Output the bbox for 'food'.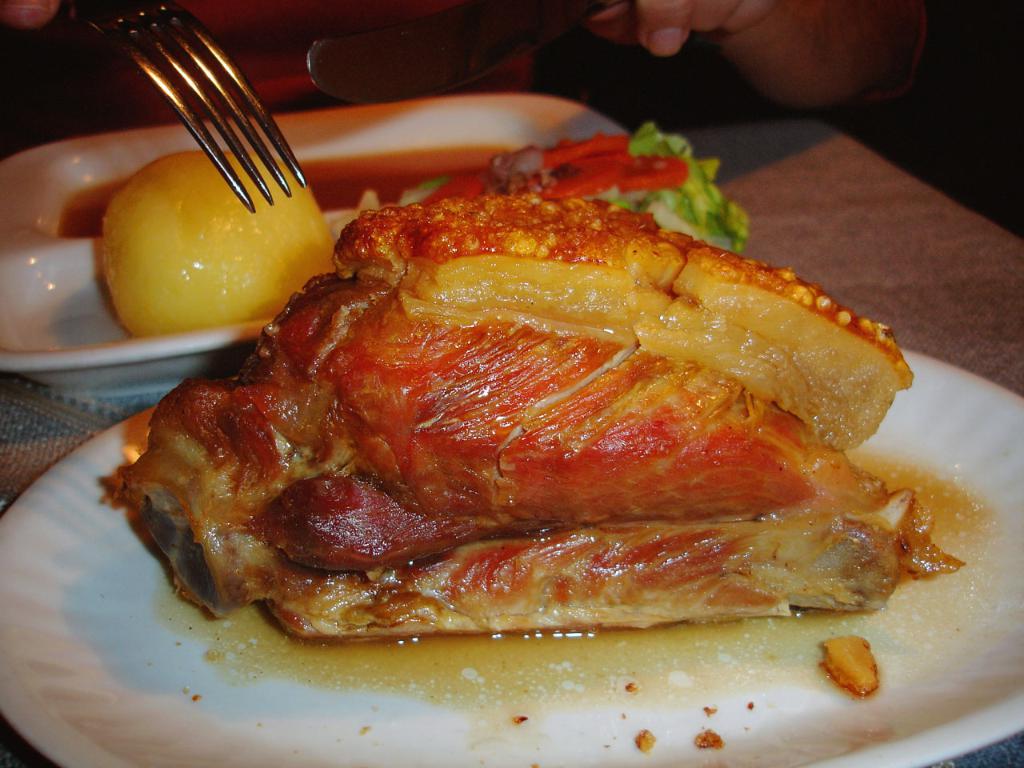
left=820, top=636, right=884, bottom=700.
